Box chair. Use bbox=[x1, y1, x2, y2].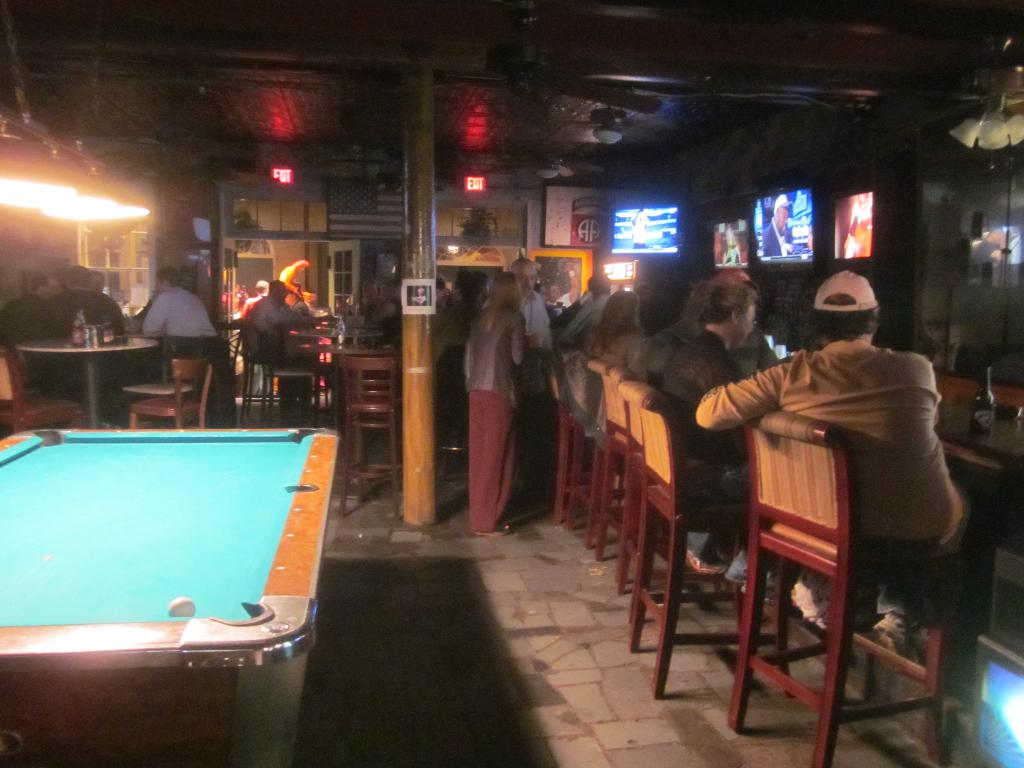
bbox=[546, 353, 599, 525].
